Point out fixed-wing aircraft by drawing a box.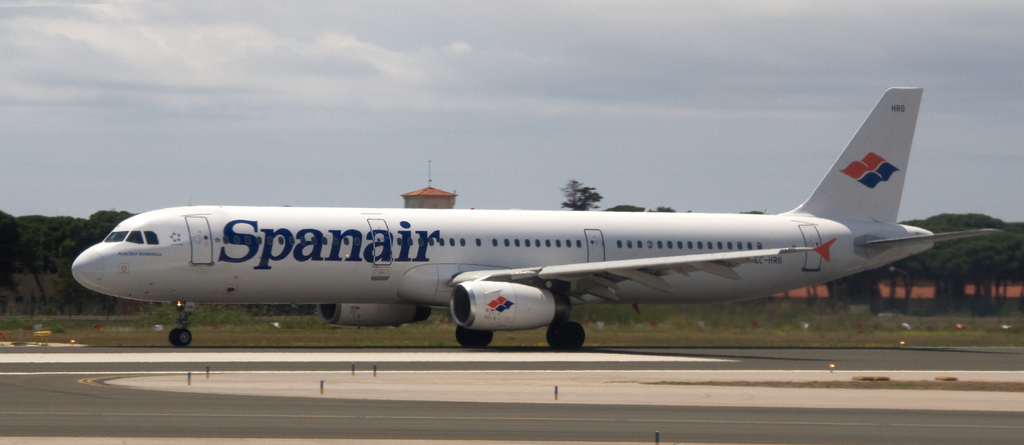
(x1=75, y1=88, x2=1004, y2=355).
